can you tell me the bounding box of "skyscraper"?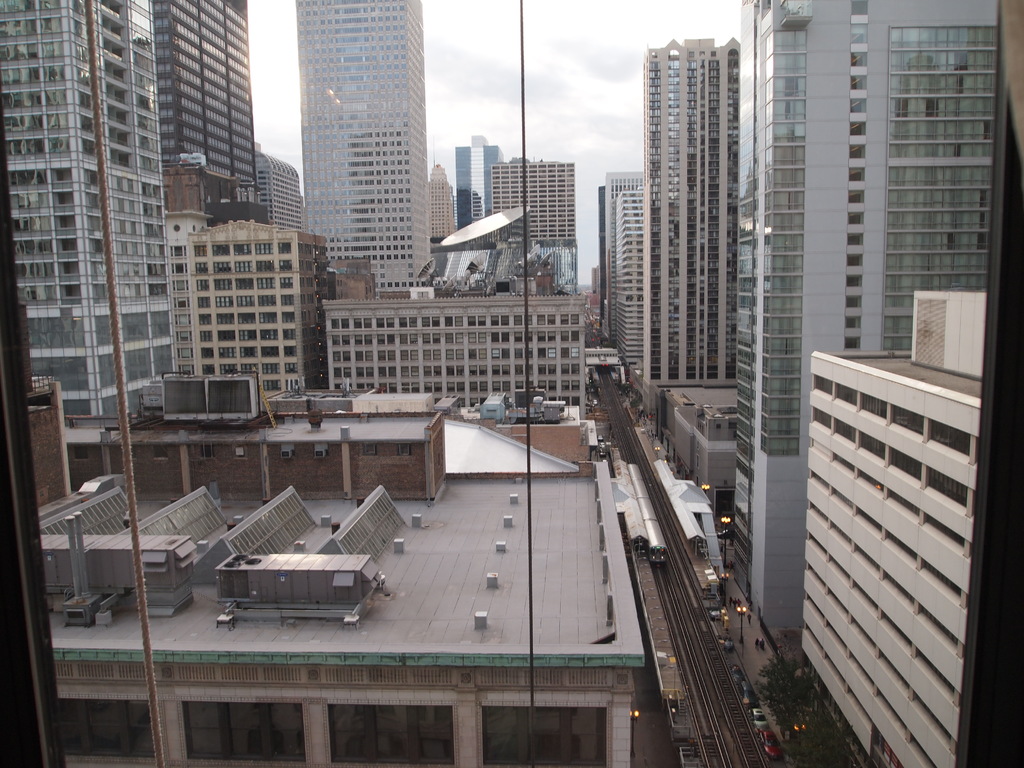
Rect(641, 33, 743, 428).
